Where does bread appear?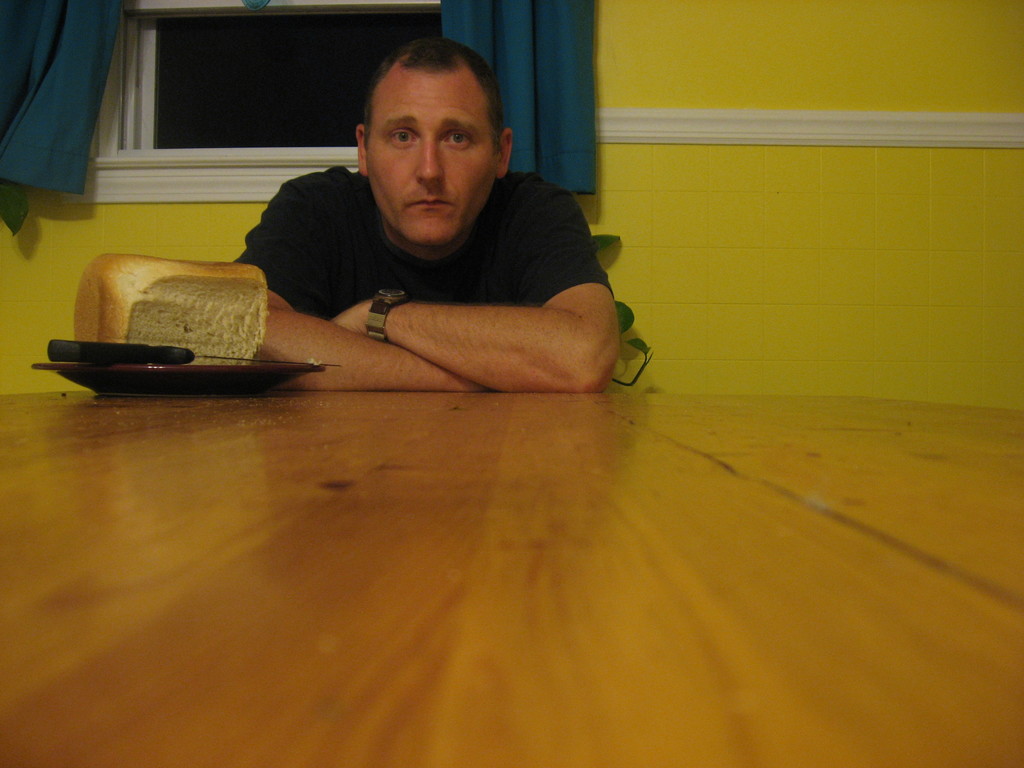
Appears at [left=49, top=232, right=275, bottom=352].
